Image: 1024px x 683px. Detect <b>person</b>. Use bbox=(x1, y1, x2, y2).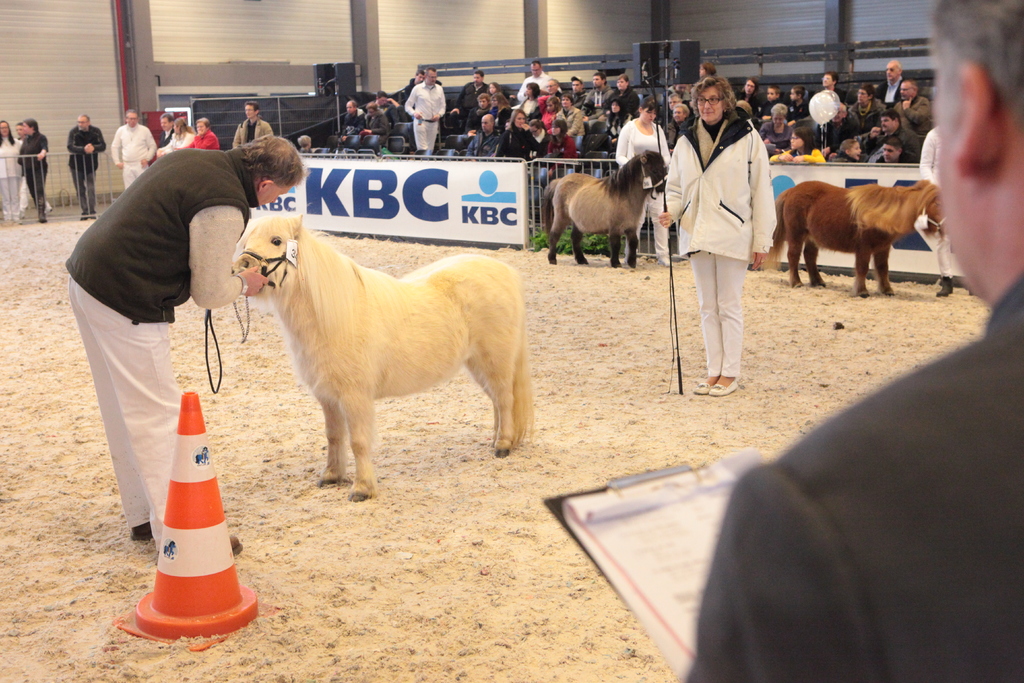
bbox=(65, 115, 107, 219).
